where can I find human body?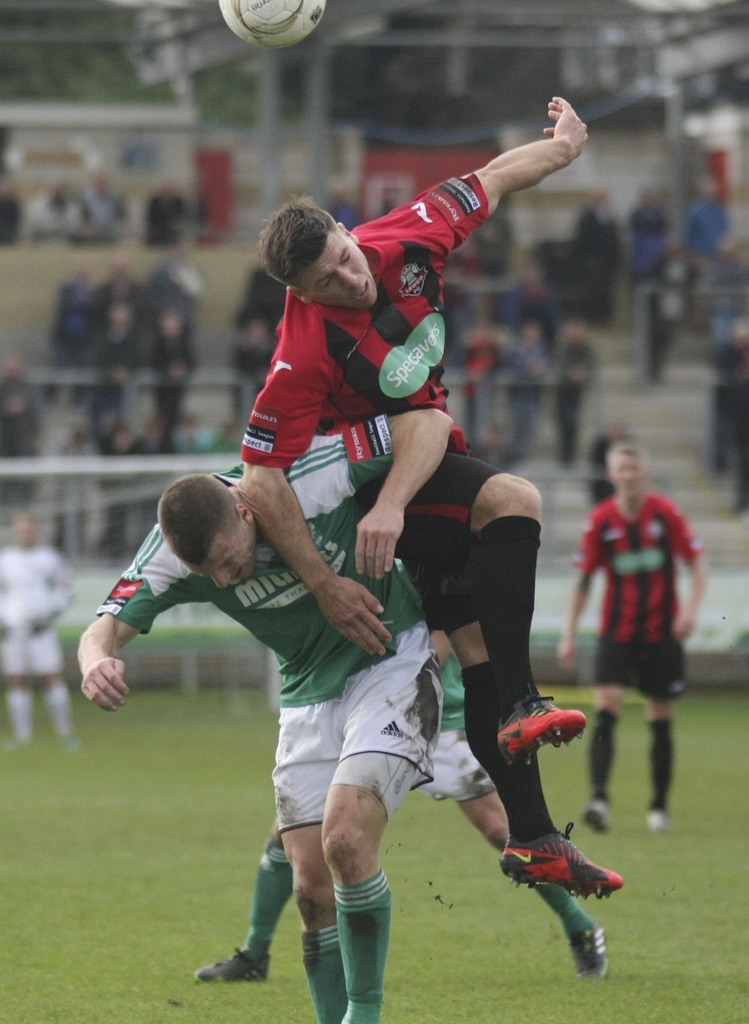
You can find it at 580/434/709/791.
